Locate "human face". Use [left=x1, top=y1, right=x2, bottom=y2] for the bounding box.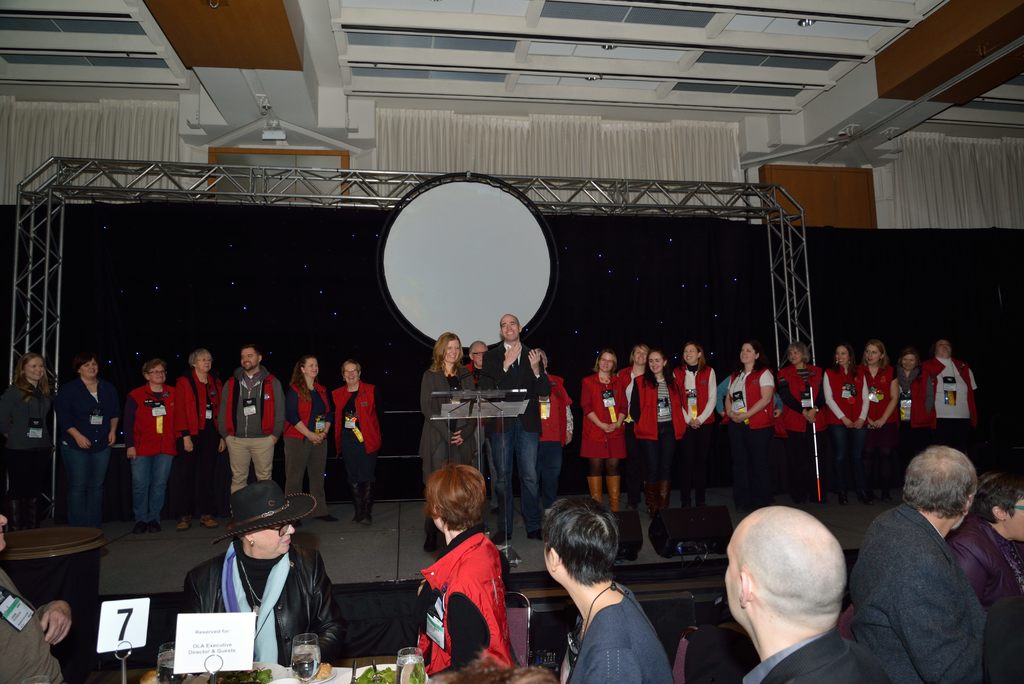
[left=863, top=346, right=879, bottom=363].
